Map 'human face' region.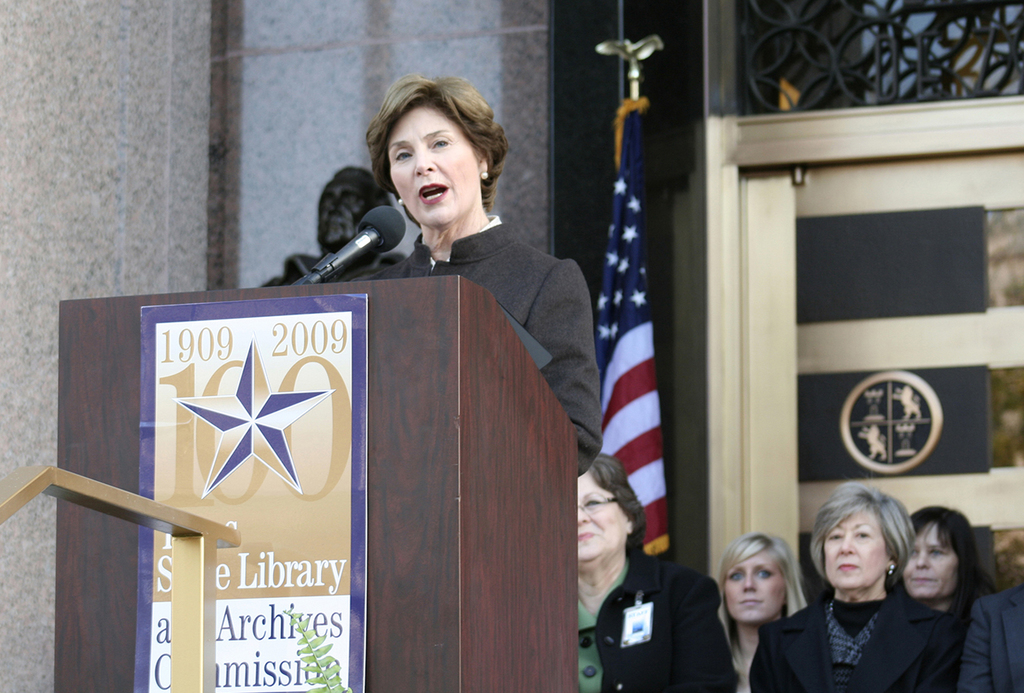
Mapped to {"left": 901, "top": 523, "right": 967, "bottom": 602}.
